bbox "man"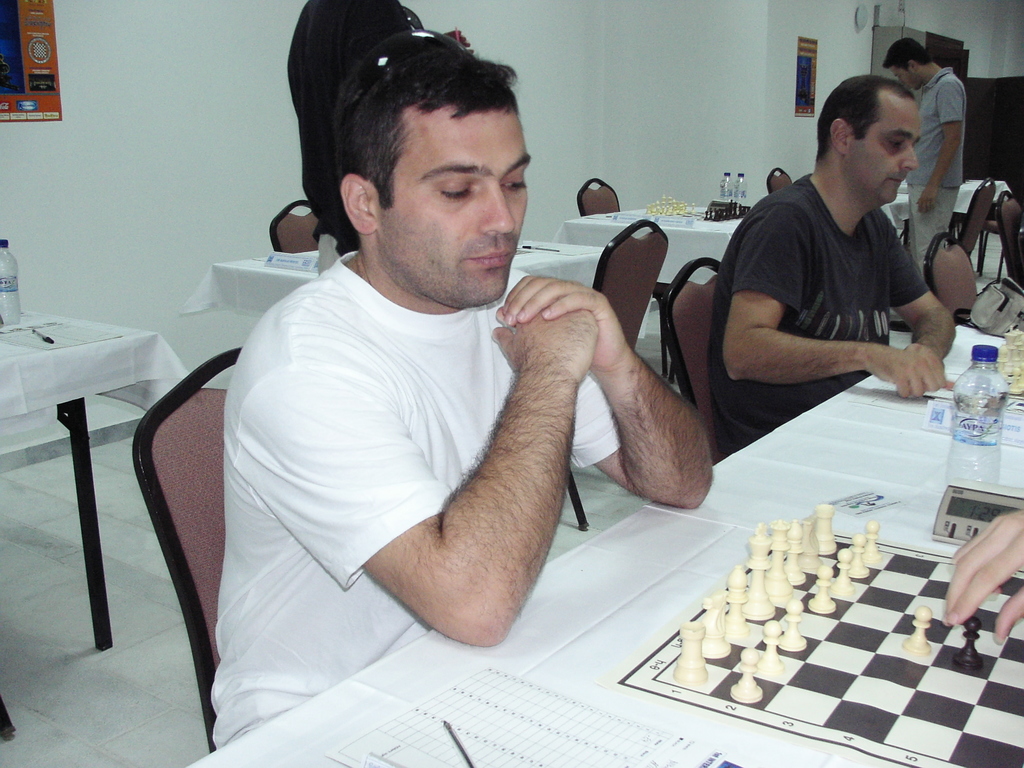
bbox=[141, 42, 756, 703]
